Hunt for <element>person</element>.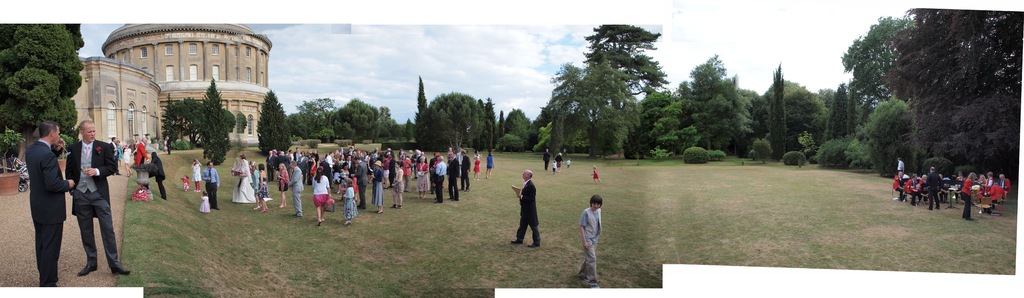
Hunted down at <region>582, 179, 618, 274</region>.
